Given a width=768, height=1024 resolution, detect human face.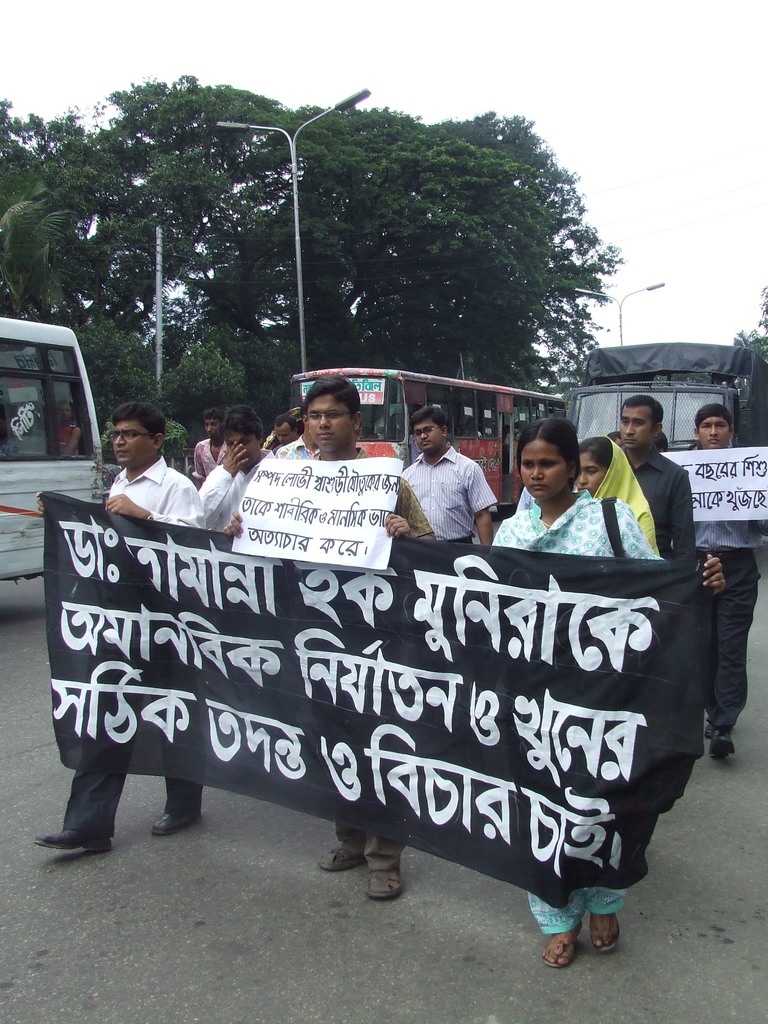
621:406:656:450.
